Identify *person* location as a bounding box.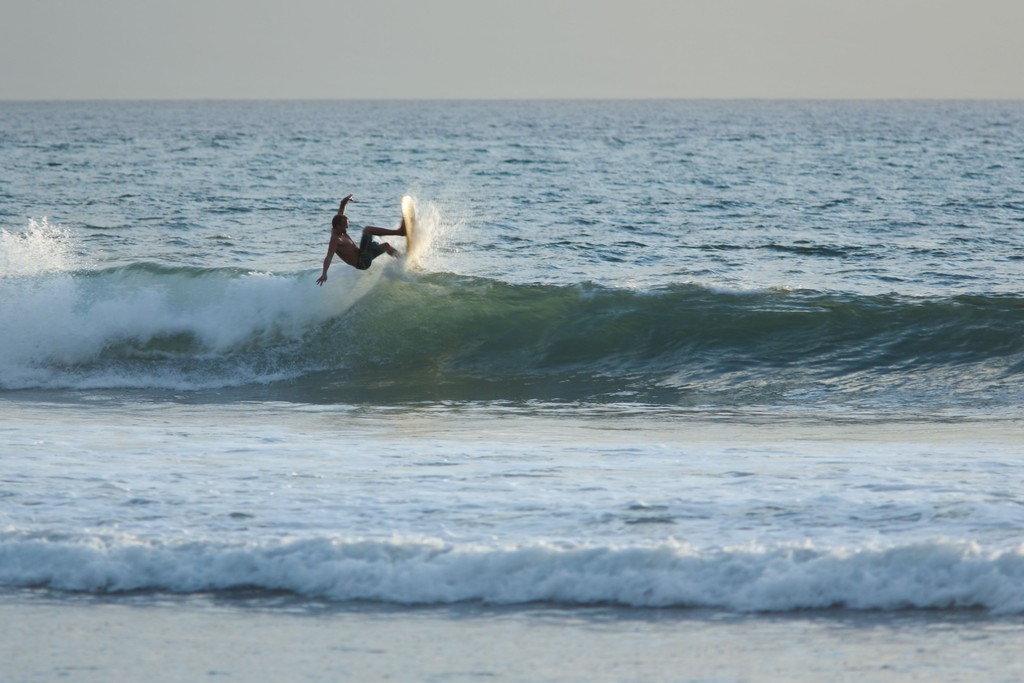
(left=323, top=185, right=408, bottom=293).
